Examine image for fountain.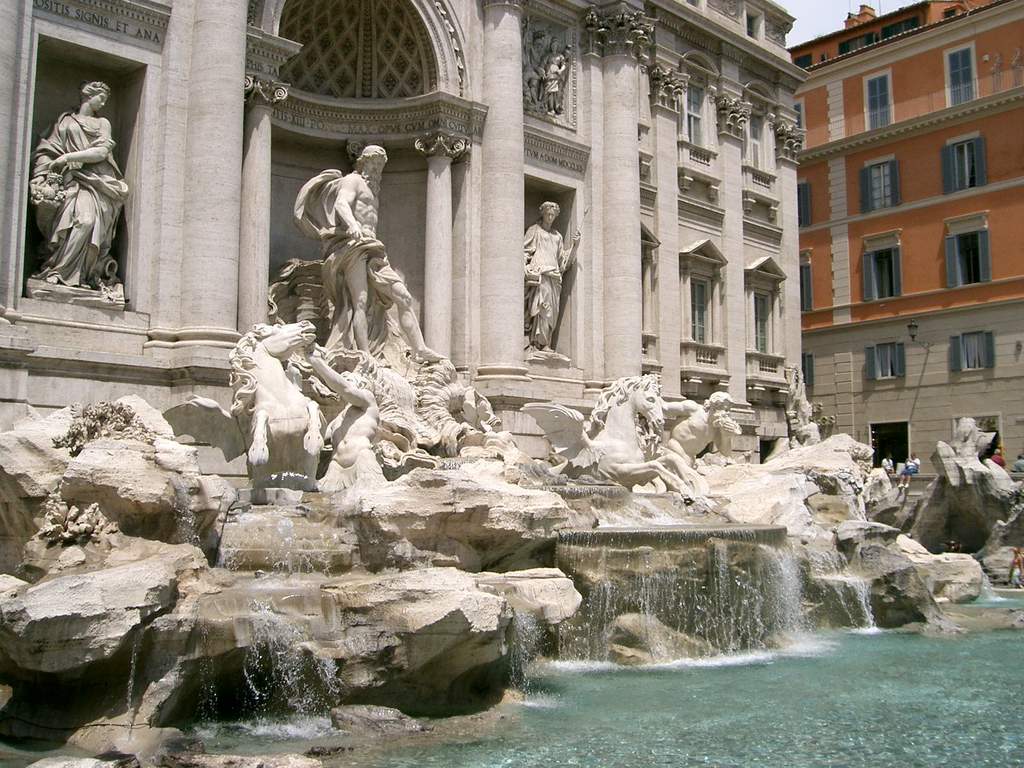
Examination result: (left=97, top=8, right=988, bottom=719).
